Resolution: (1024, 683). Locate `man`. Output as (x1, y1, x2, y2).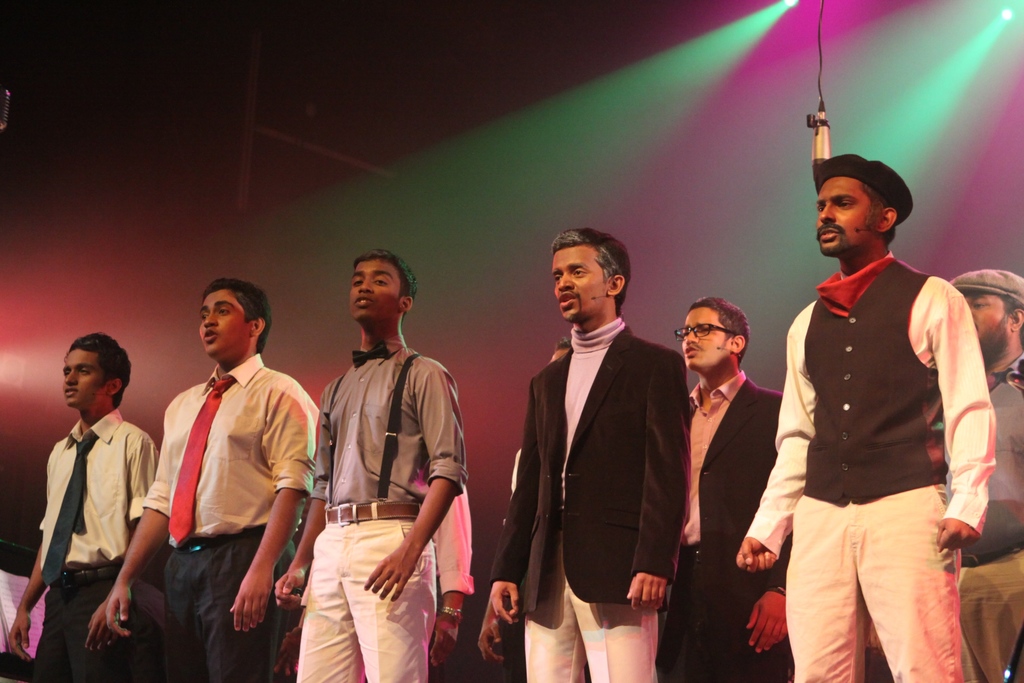
(758, 131, 996, 682).
